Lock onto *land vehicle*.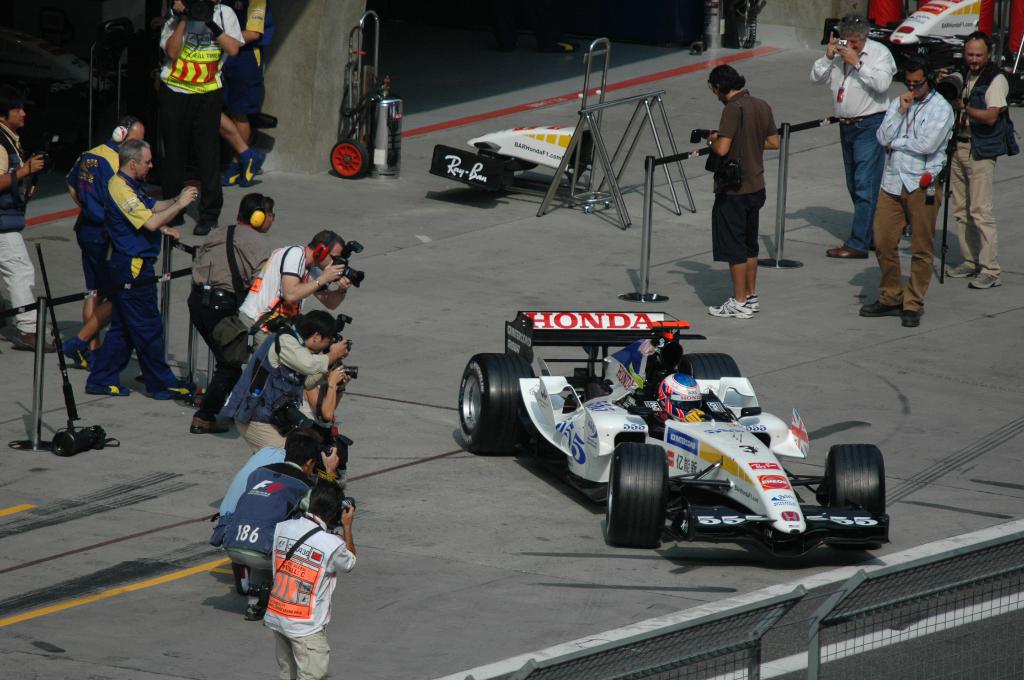
Locked: 861,0,1023,101.
